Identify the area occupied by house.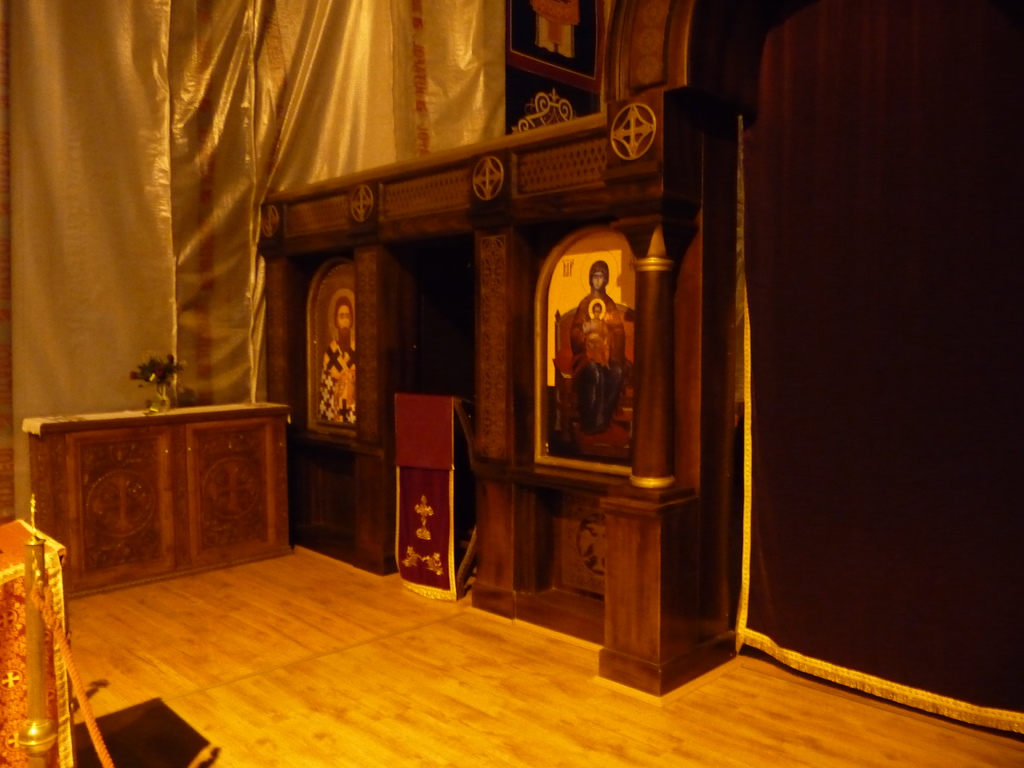
Area: pyautogui.locateOnScreen(0, 0, 1023, 766).
